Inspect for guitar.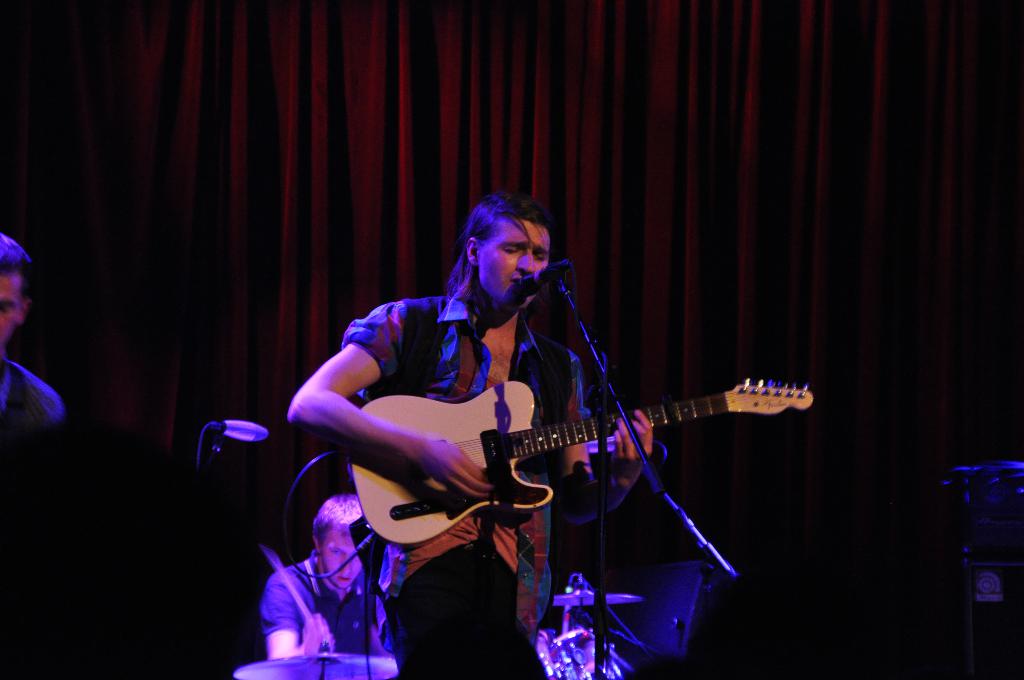
Inspection: rect(310, 366, 817, 570).
